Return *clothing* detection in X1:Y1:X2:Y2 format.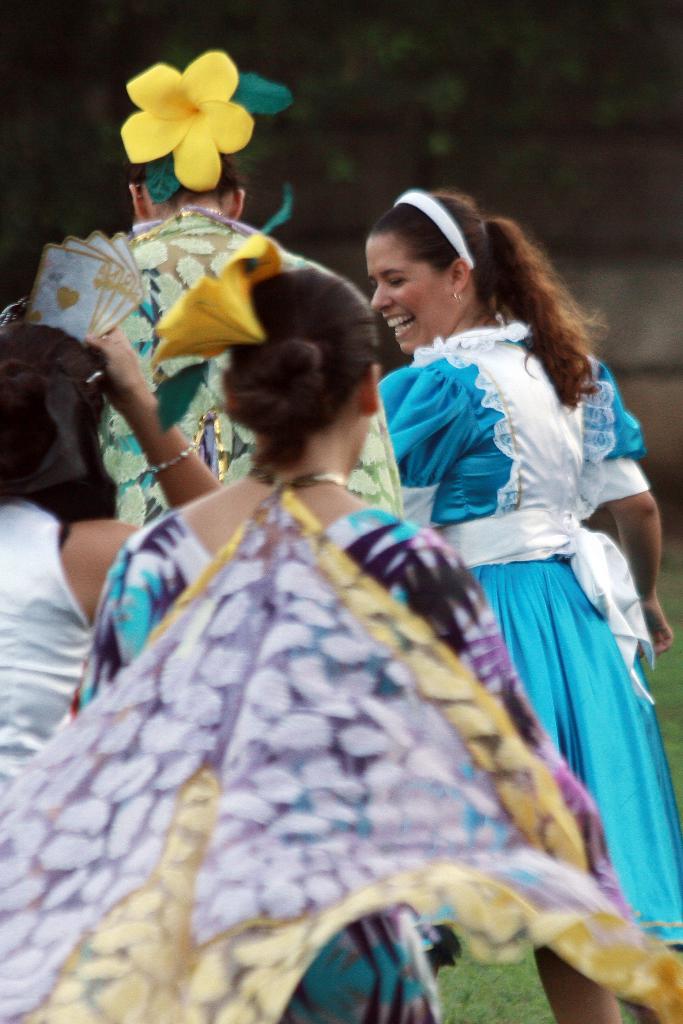
0:460:682:970.
